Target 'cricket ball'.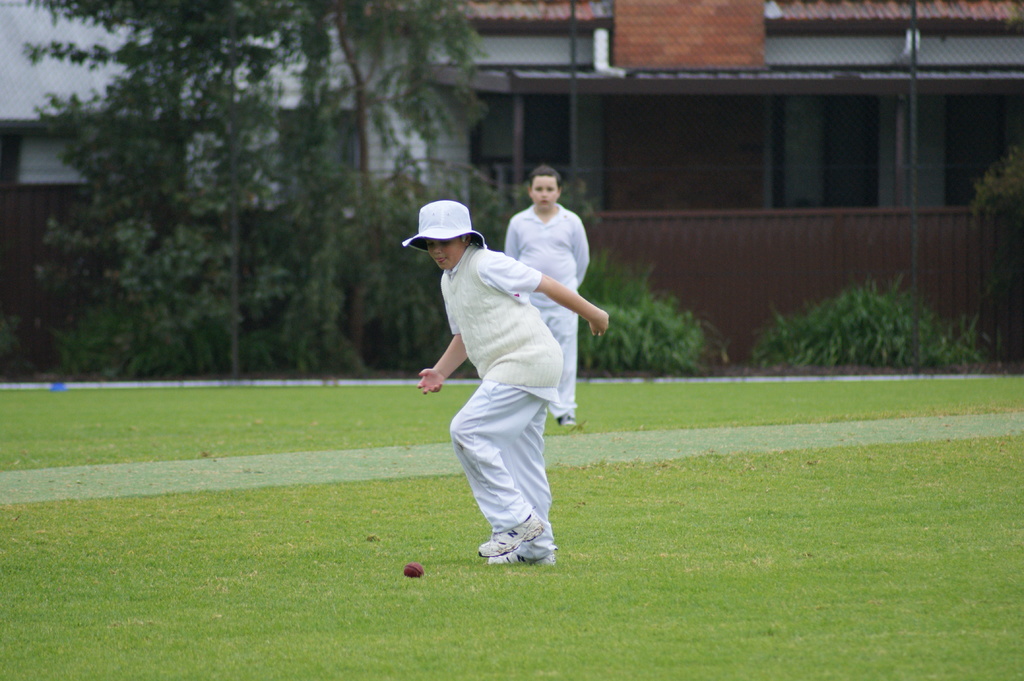
Target region: region(403, 561, 423, 578).
